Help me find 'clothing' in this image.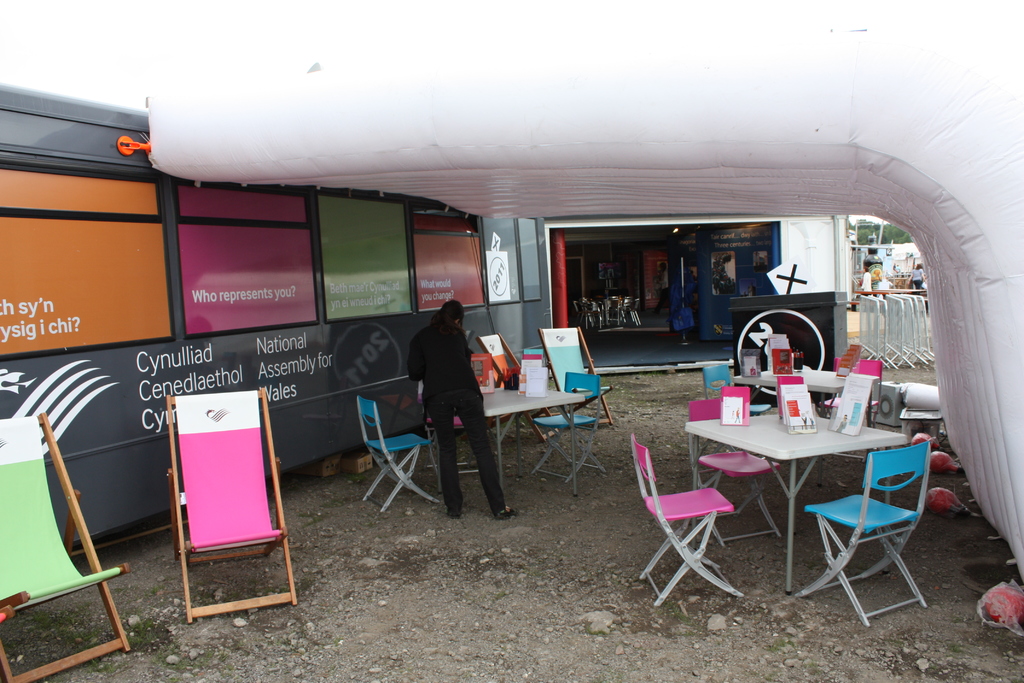
Found it: 912, 268, 923, 288.
